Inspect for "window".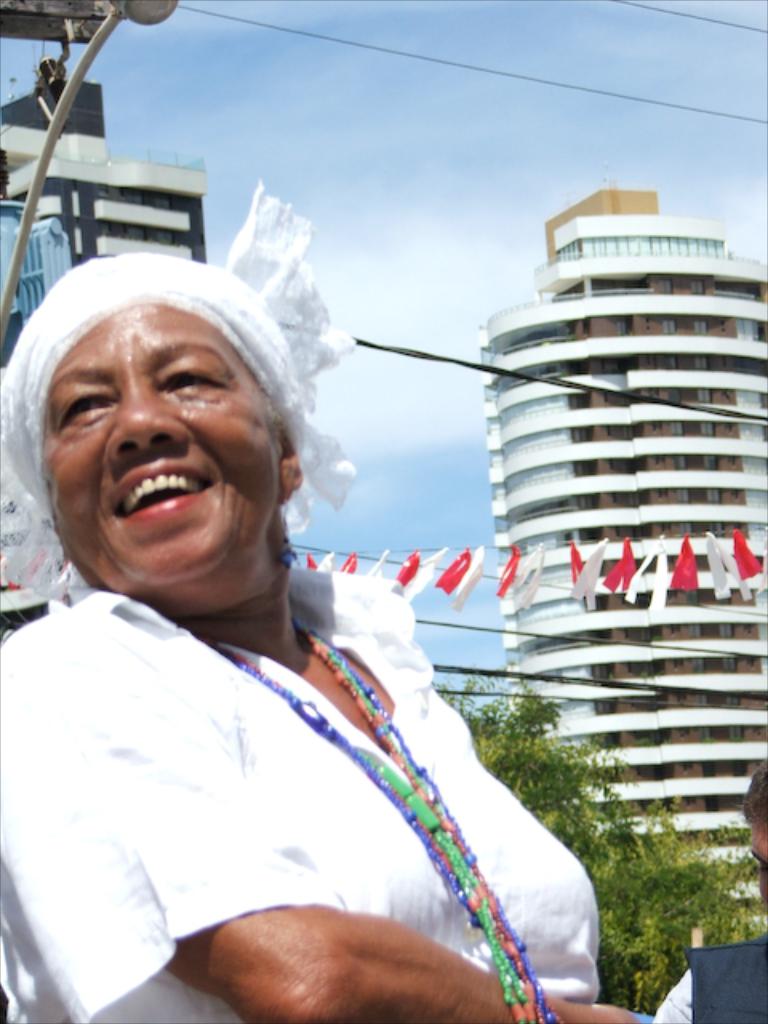
Inspection: bbox=[158, 227, 174, 242].
